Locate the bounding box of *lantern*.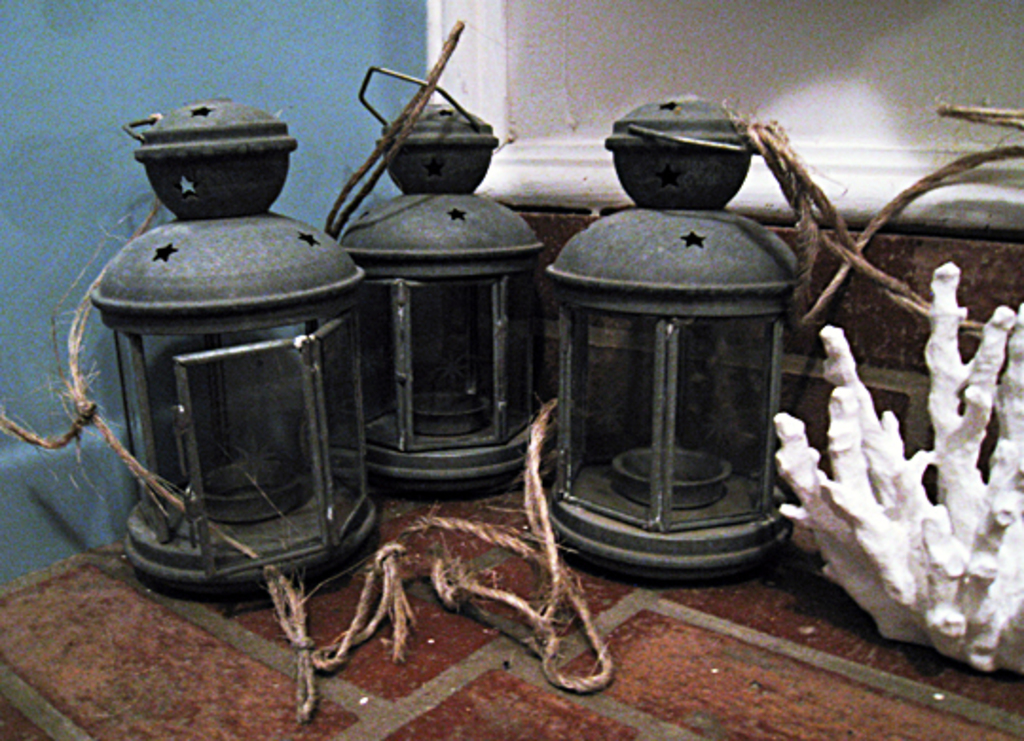
Bounding box: Rect(339, 68, 546, 491).
